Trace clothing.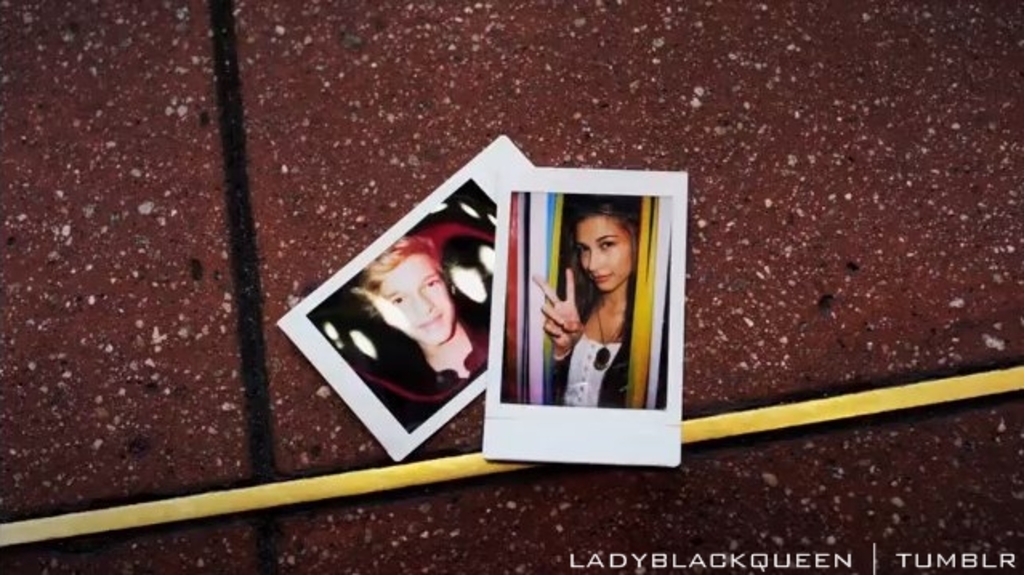
Traced to 546/282/663/408.
